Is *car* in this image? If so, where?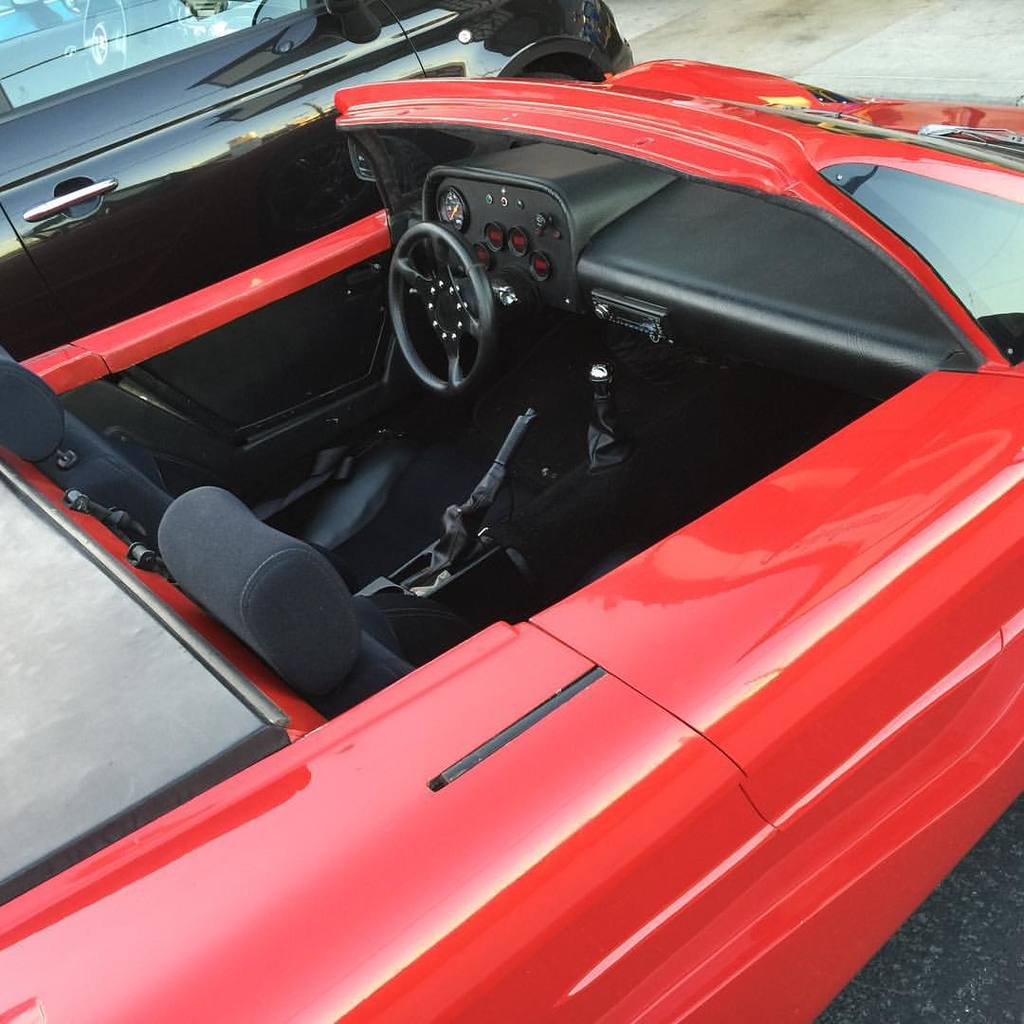
Yes, at box(0, 65, 1023, 1023).
